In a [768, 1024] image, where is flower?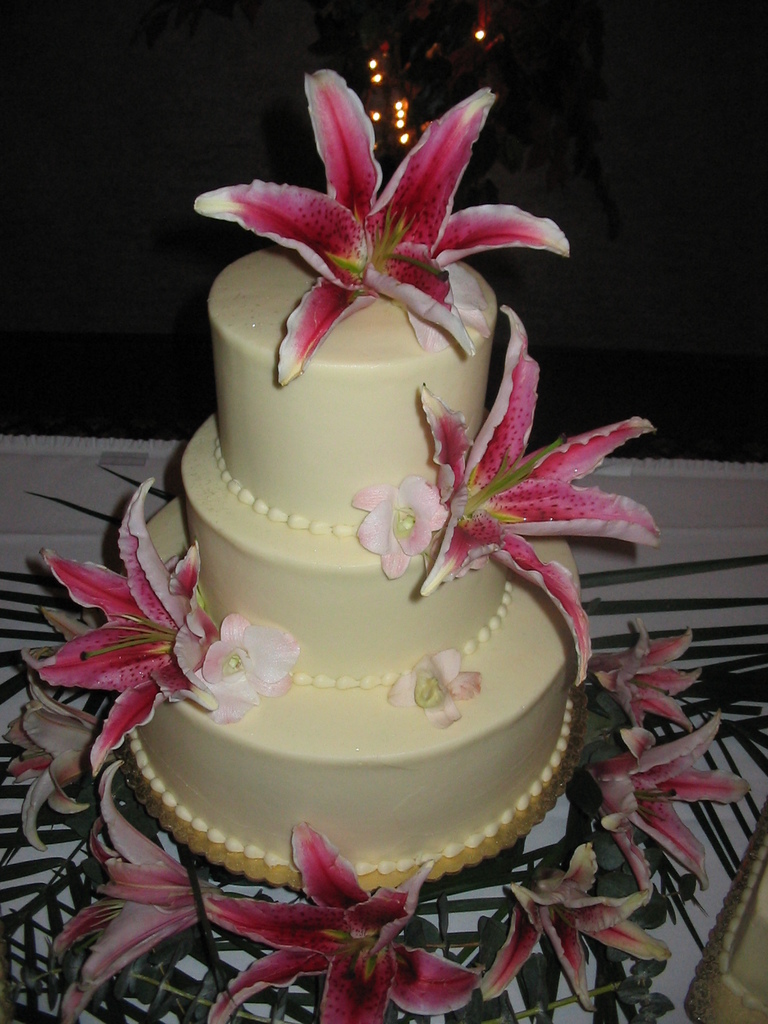
crop(387, 647, 479, 724).
